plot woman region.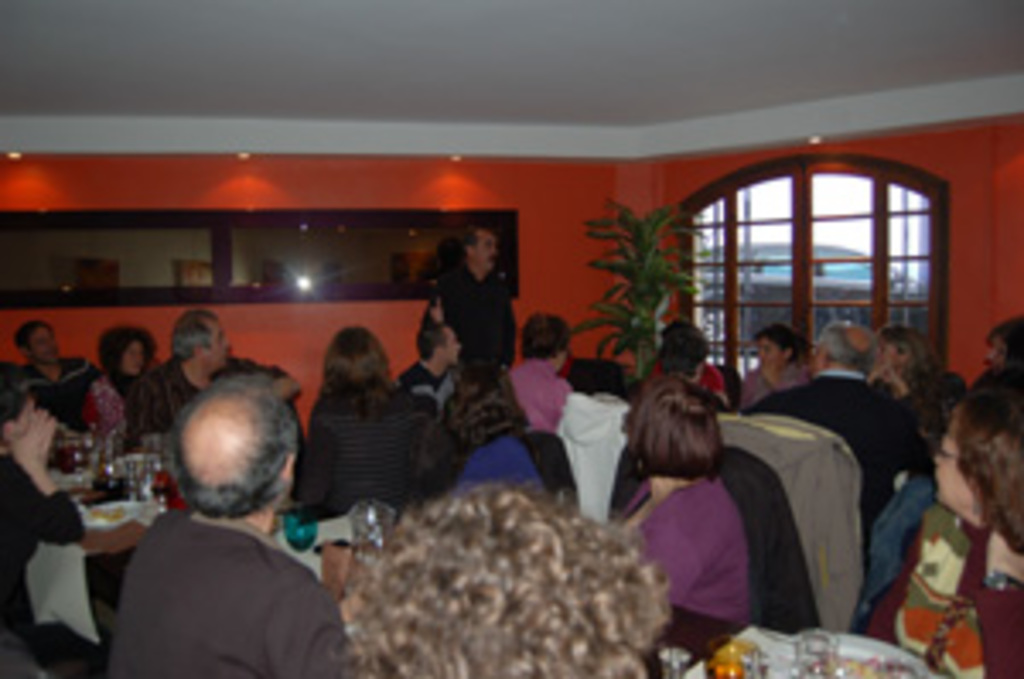
Plotted at l=850, t=386, r=1021, b=676.
